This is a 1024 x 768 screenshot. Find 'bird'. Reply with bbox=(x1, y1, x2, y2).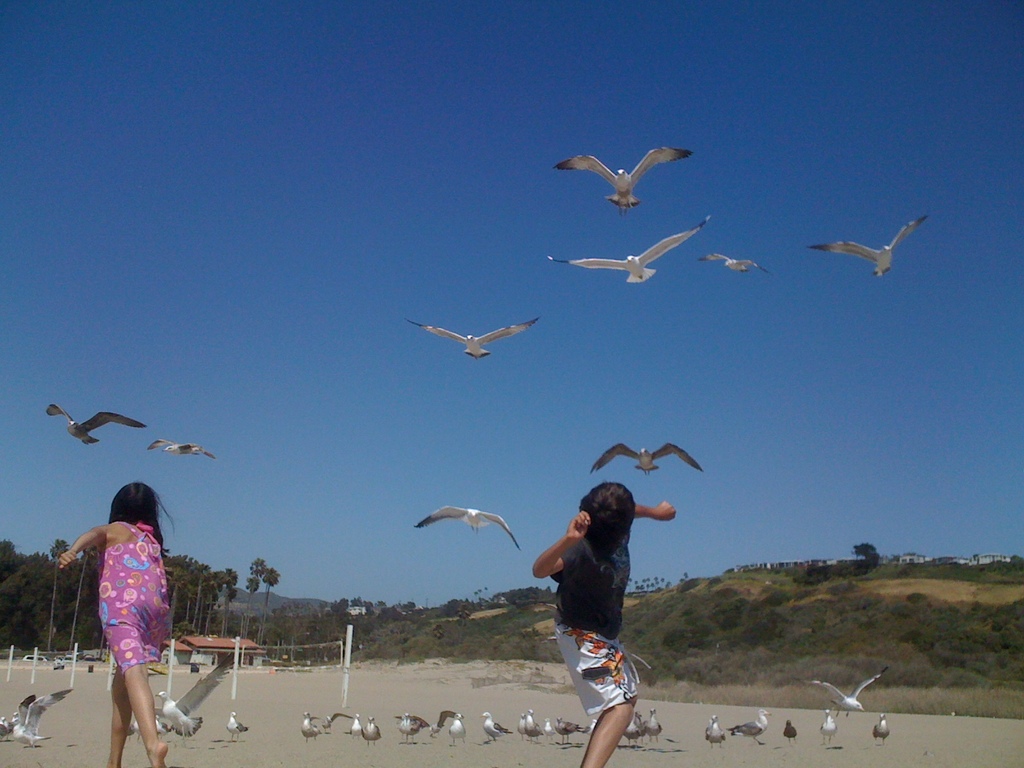
bbox=(145, 438, 215, 463).
